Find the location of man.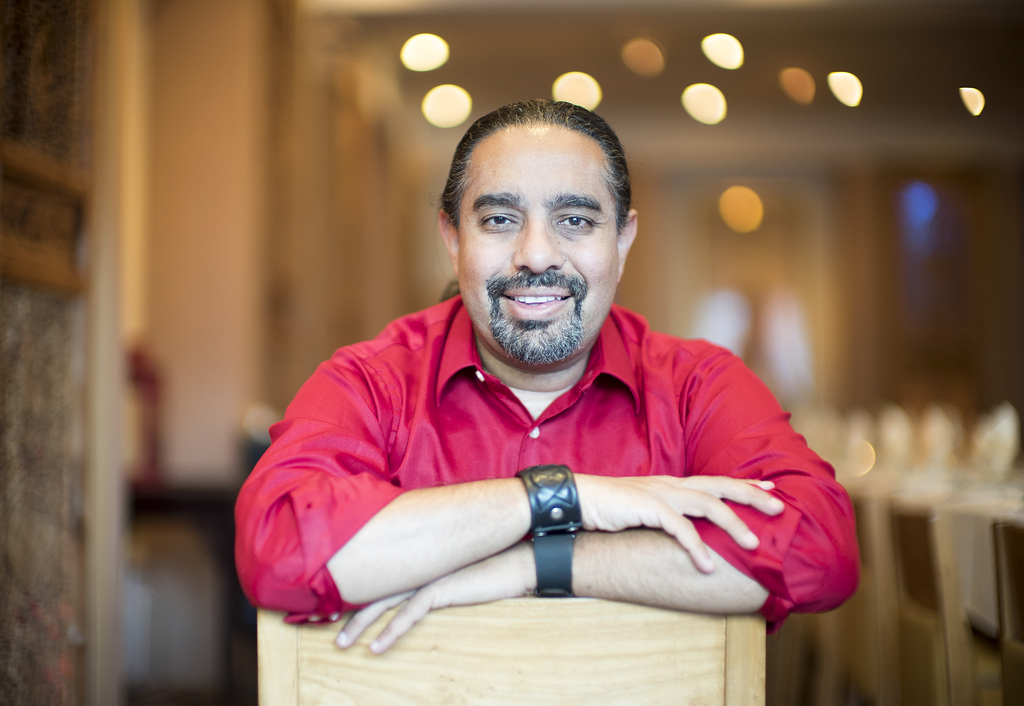
Location: bbox=(212, 97, 881, 669).
